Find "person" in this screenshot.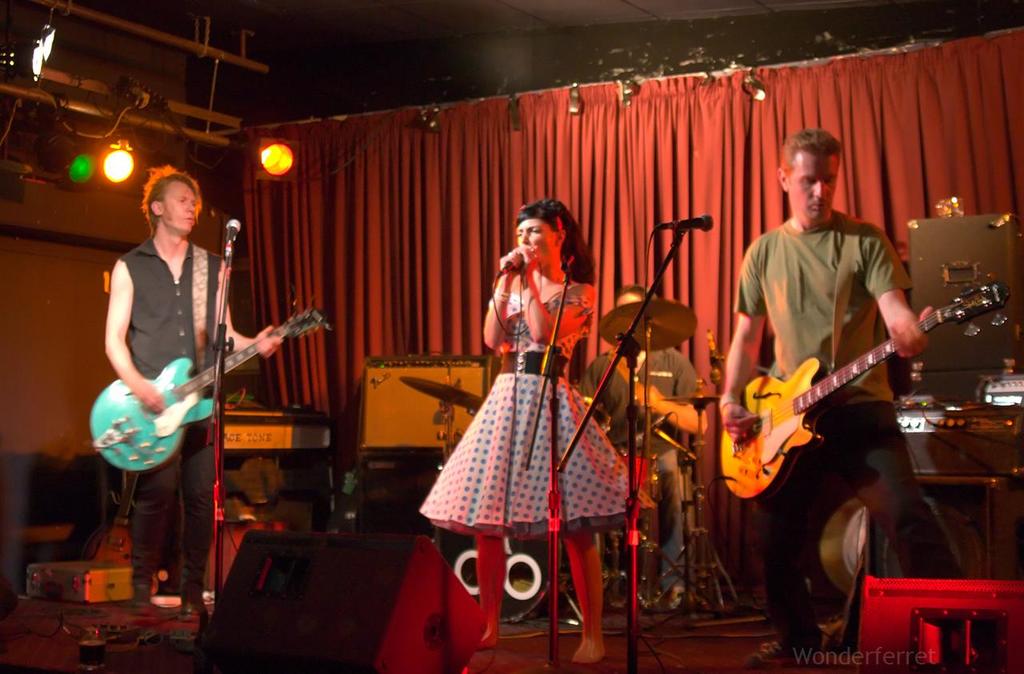
The bounding box for "person" is {"left": 415, "top": 194, "right": 593, "bottom": 669}.
